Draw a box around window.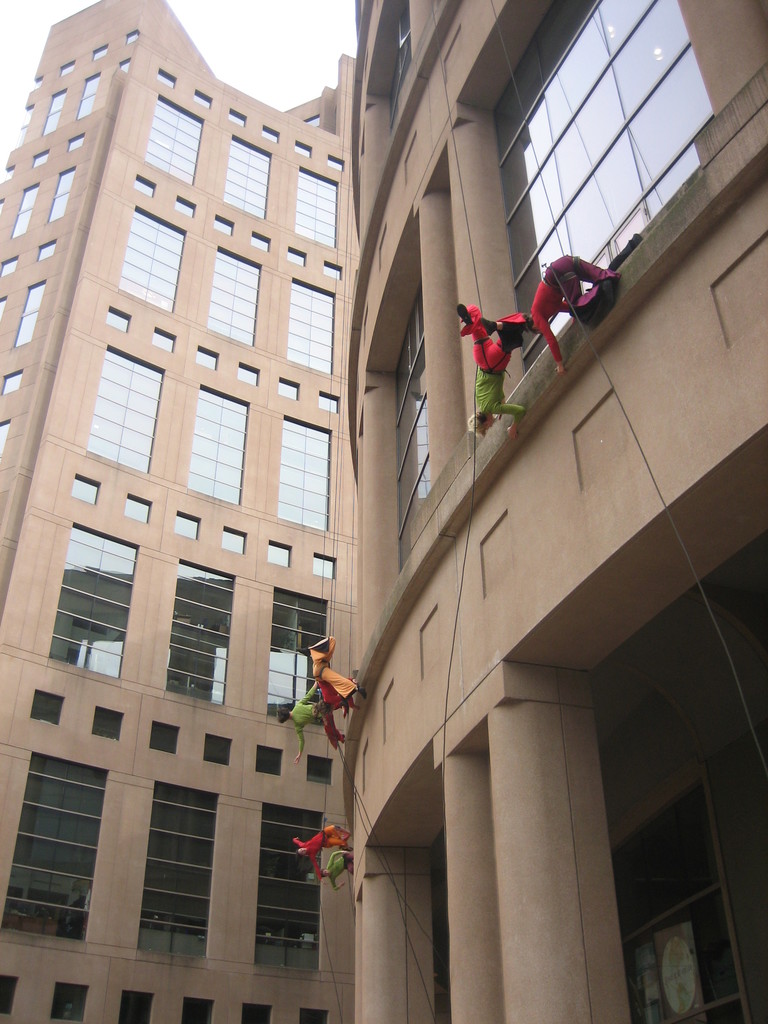
{"left": 13, "top": 278, "right": 48, "bottom": 347}.
